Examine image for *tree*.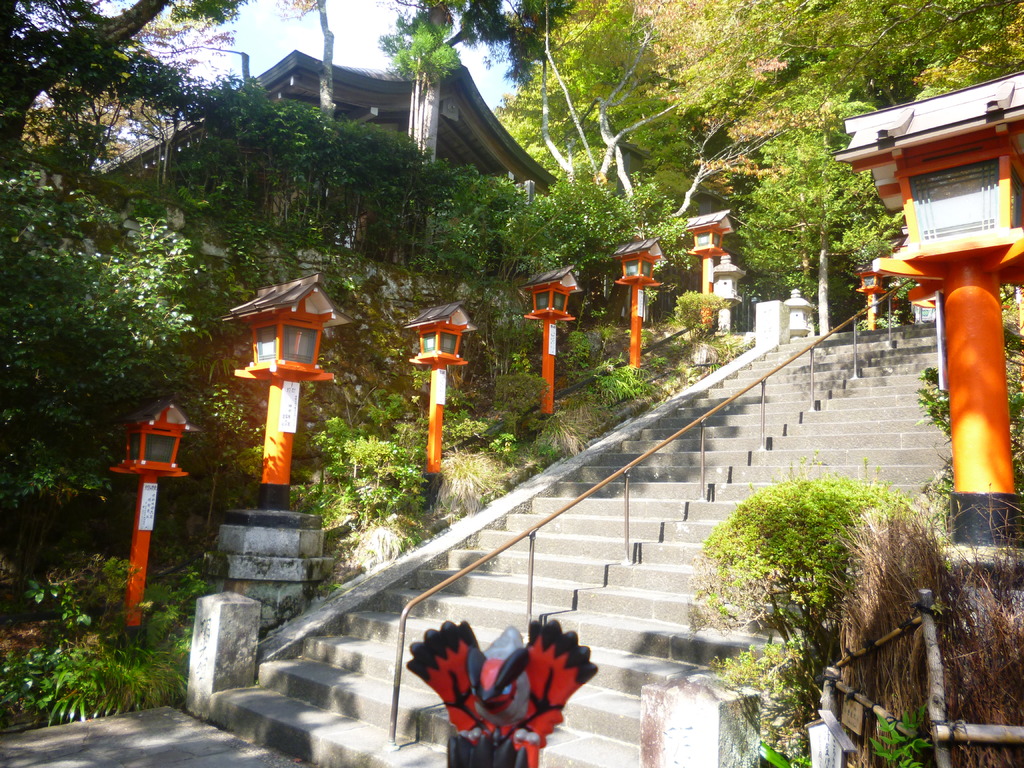
Examination result: (676, 441, 1014, 724).
